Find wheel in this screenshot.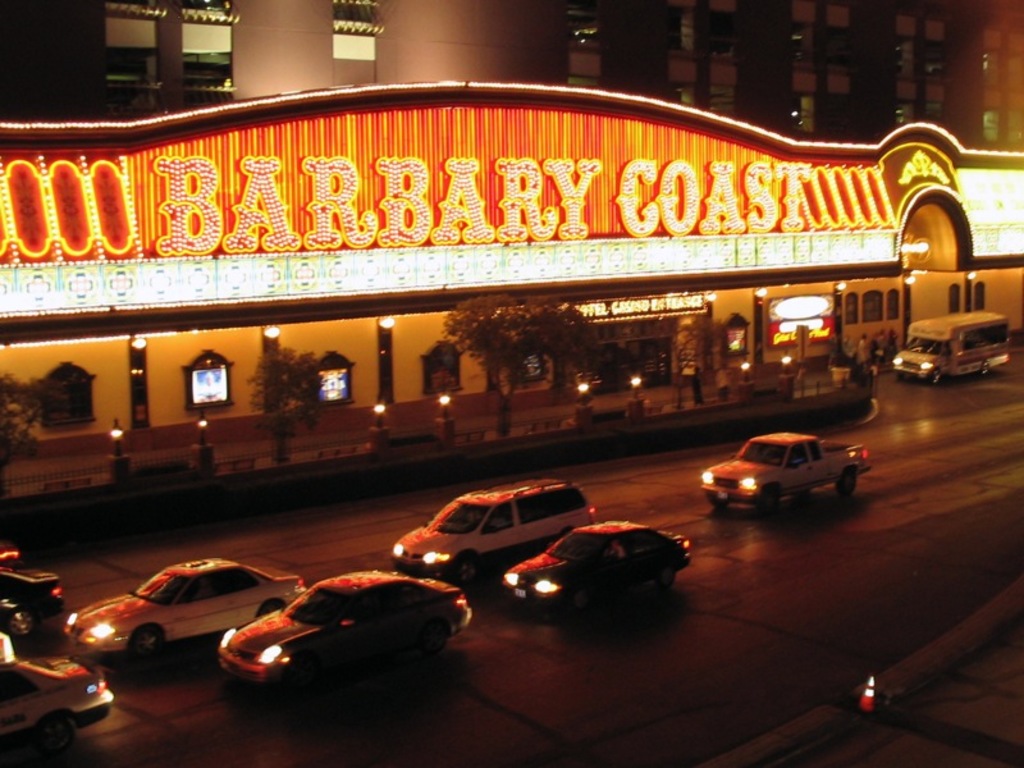
The bounding box for wheel is box(571, 589, 588, 612).
